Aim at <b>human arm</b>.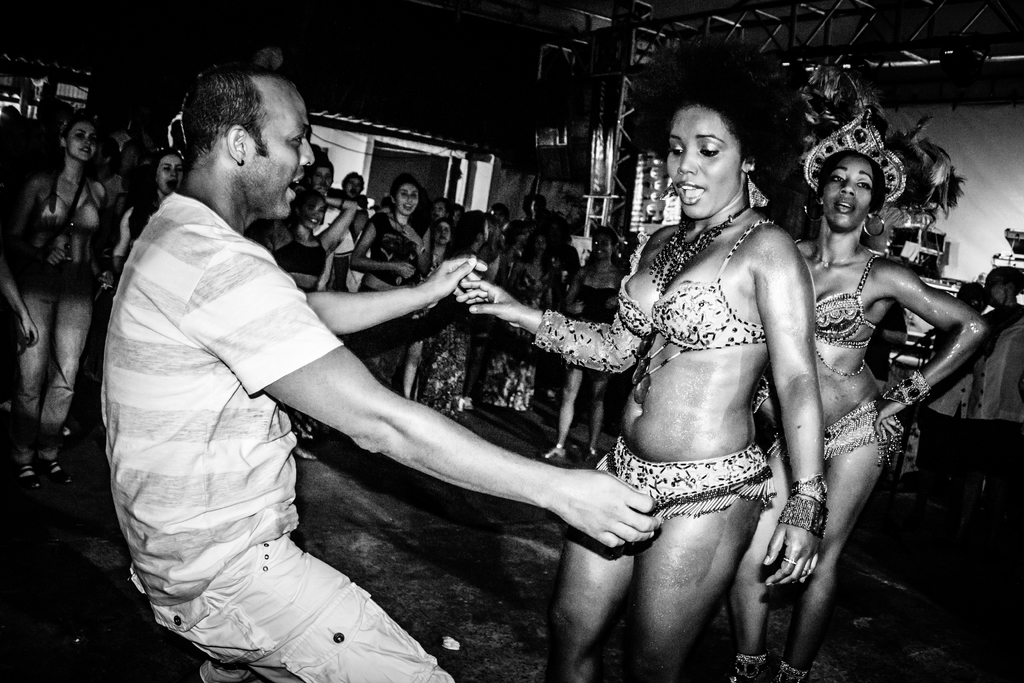
Aimed at left=559, top=267, right=587, bottom=316.
